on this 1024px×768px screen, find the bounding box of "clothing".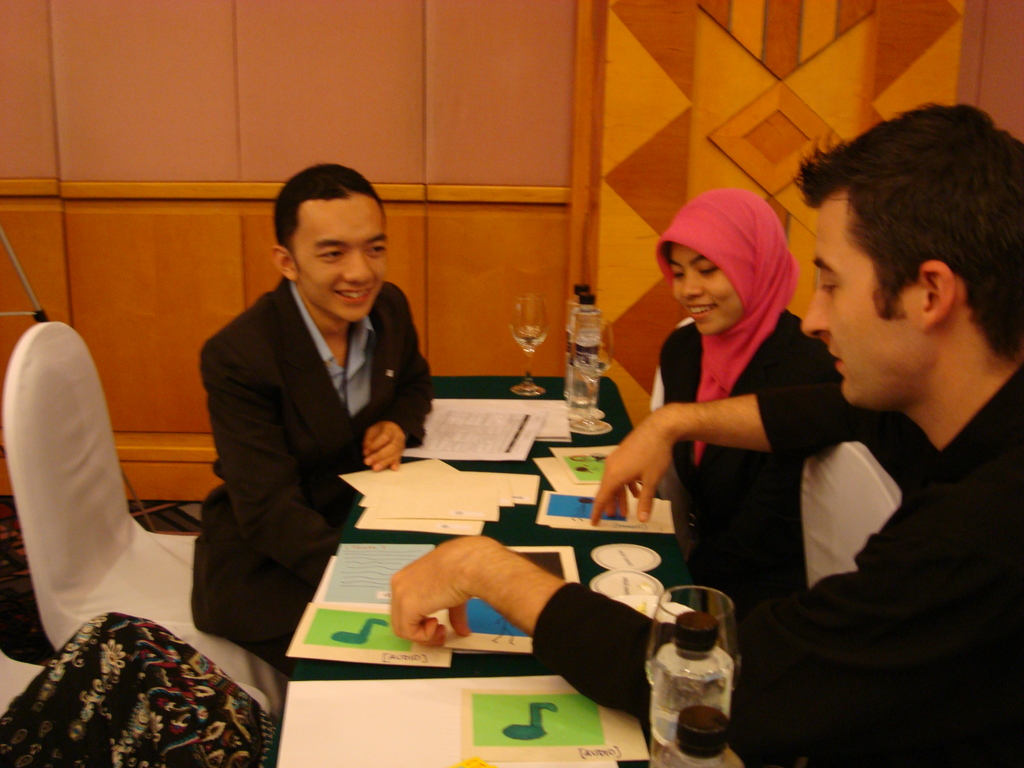
Bounding box: bbox=[164, 215, 438, 630].
